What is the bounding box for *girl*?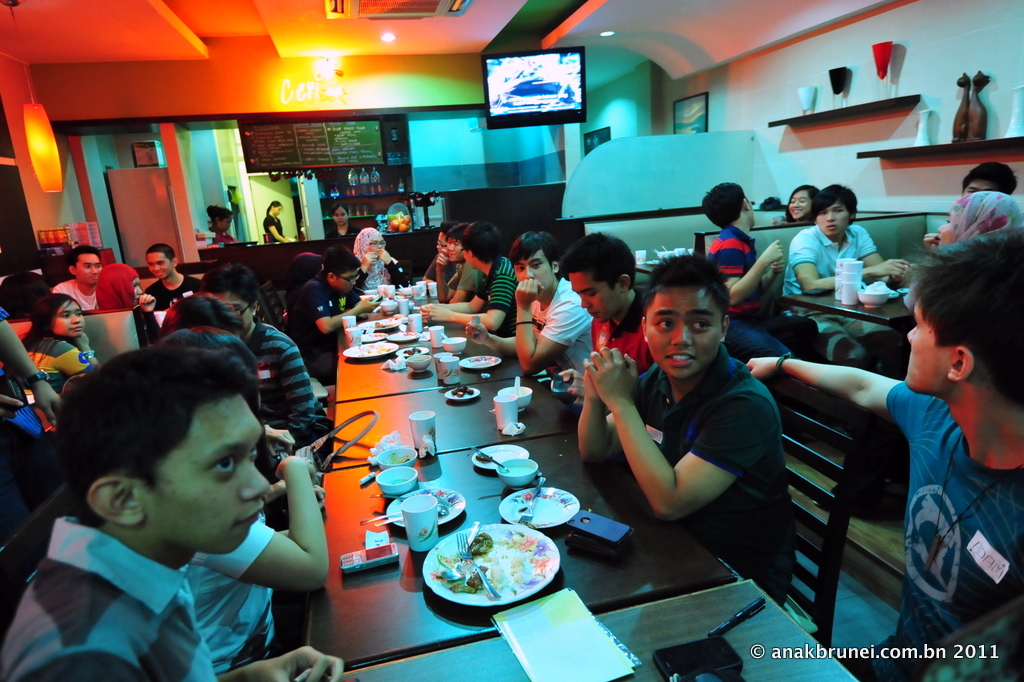
<region>927, 192, 1023, 251</region>.
